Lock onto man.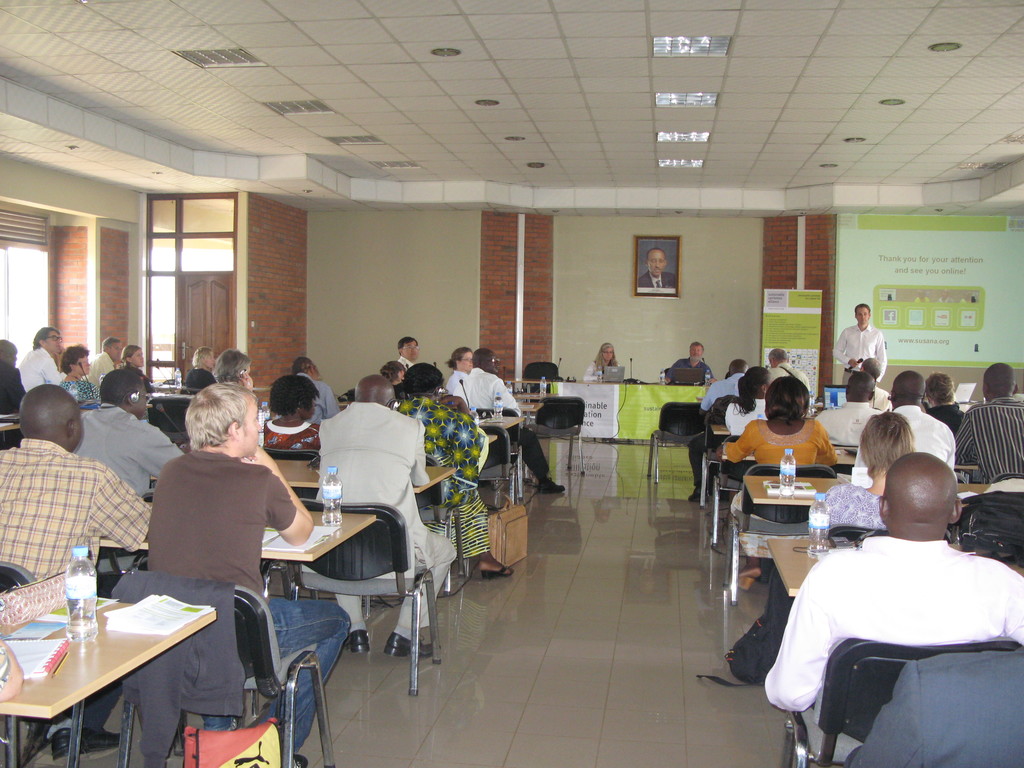
Locked: pyautogui.locateOnScreen(687, 358, 754, 503).
